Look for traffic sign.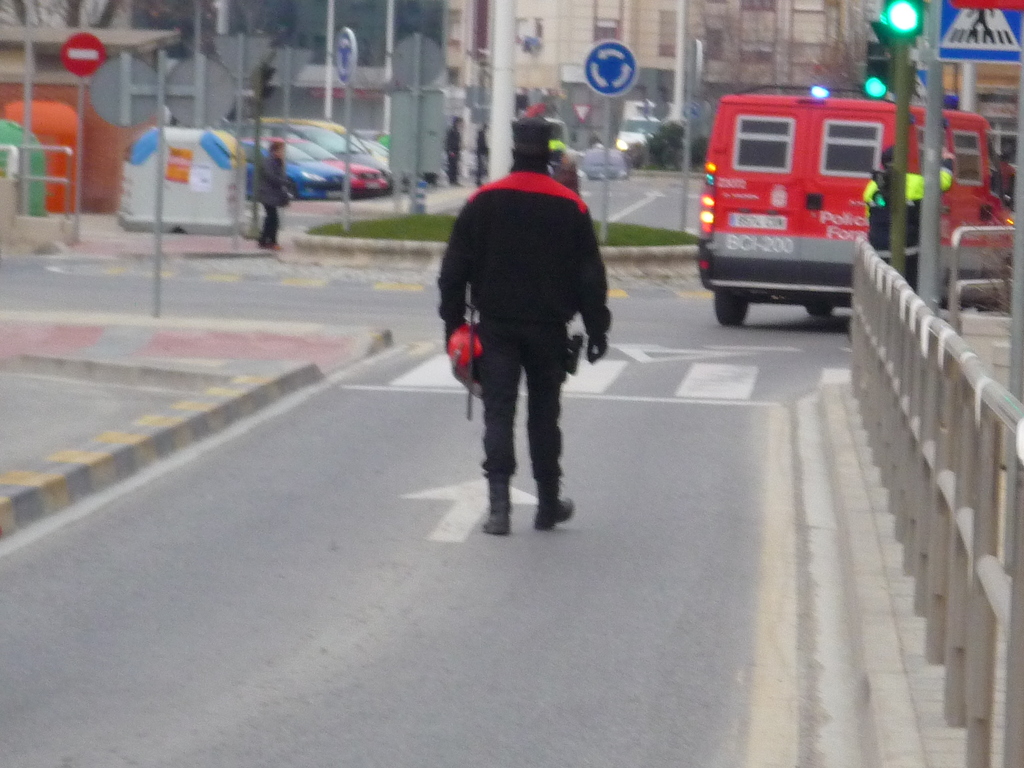
Found: rect(61, 33, 104, 78).
